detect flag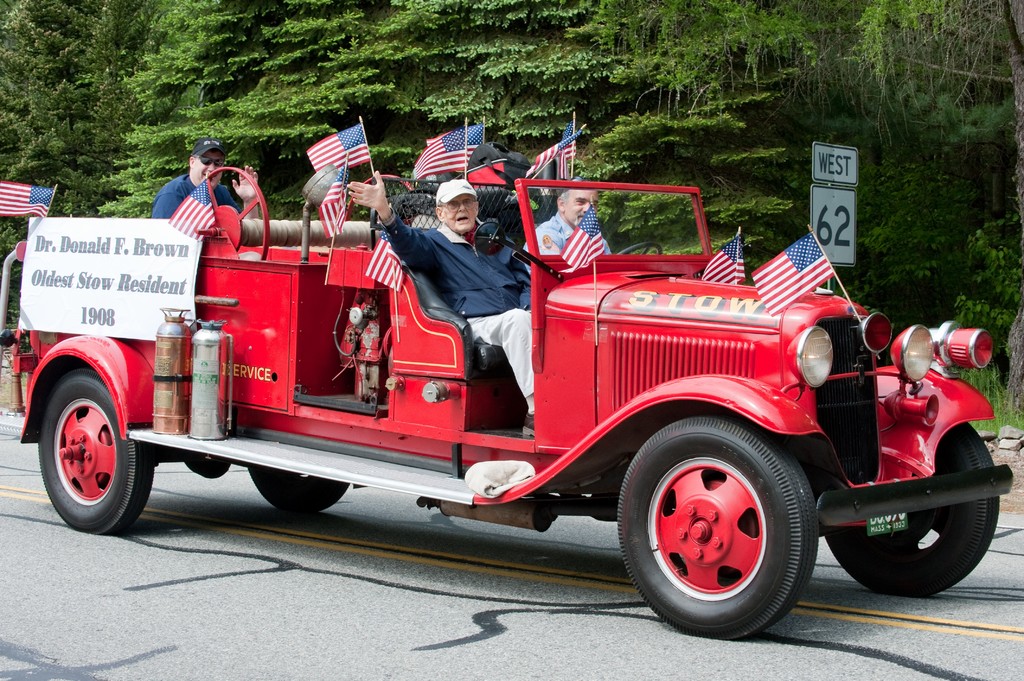
left=310, top=161, right=343, bottom=237
